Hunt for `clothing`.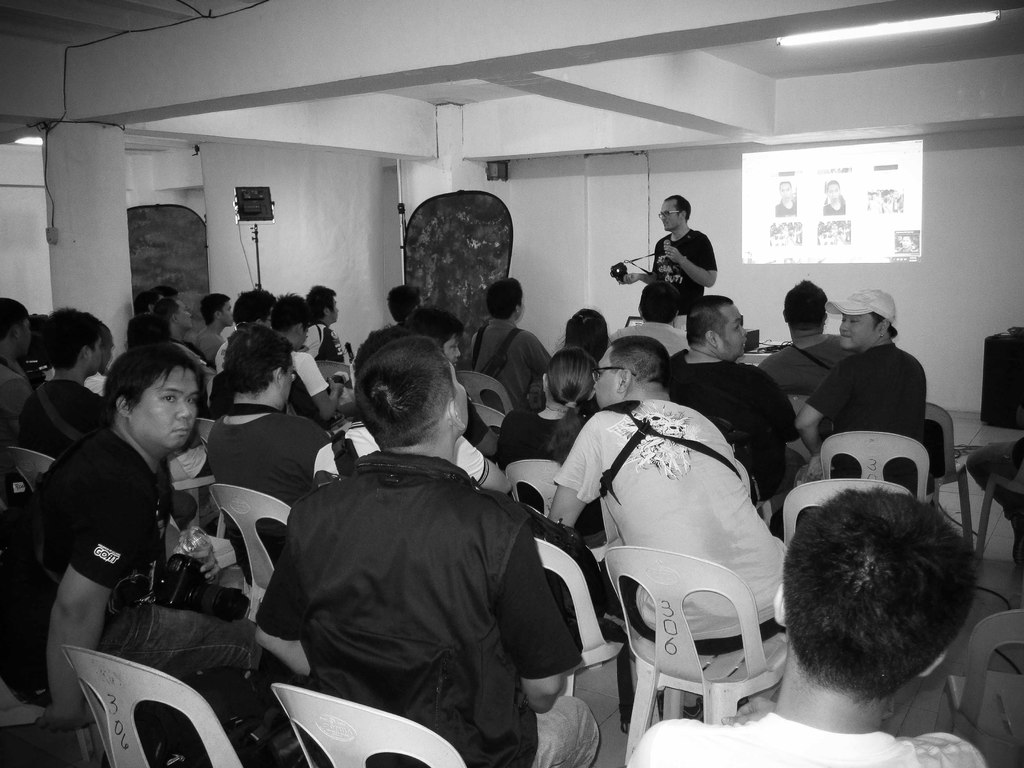
Hunted down at select_region(756, 335, 862, 400).
